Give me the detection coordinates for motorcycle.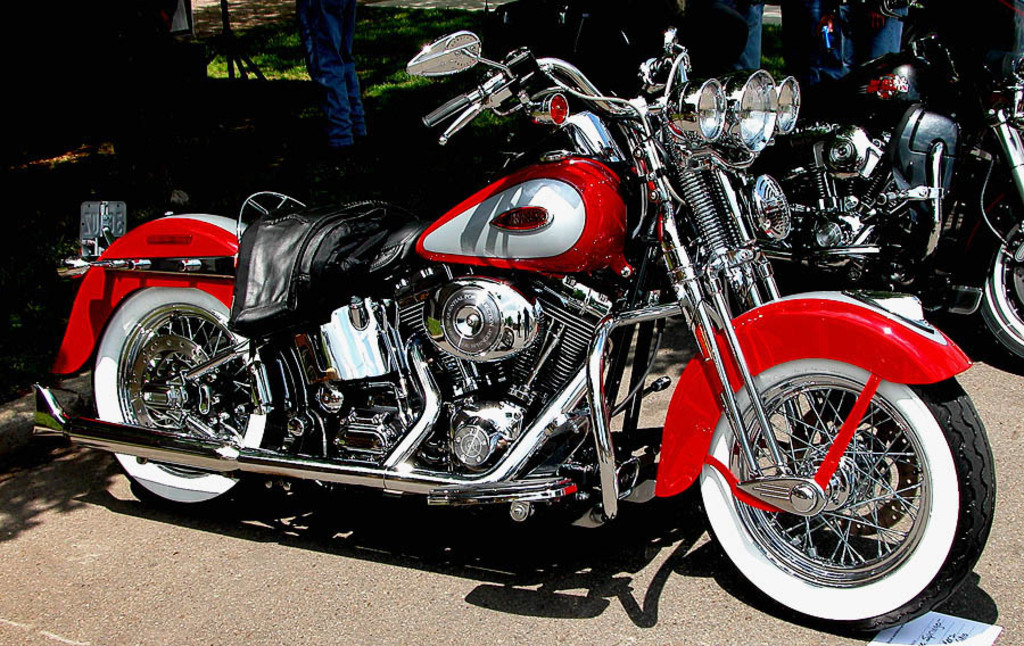
(741,0,1023,362).
